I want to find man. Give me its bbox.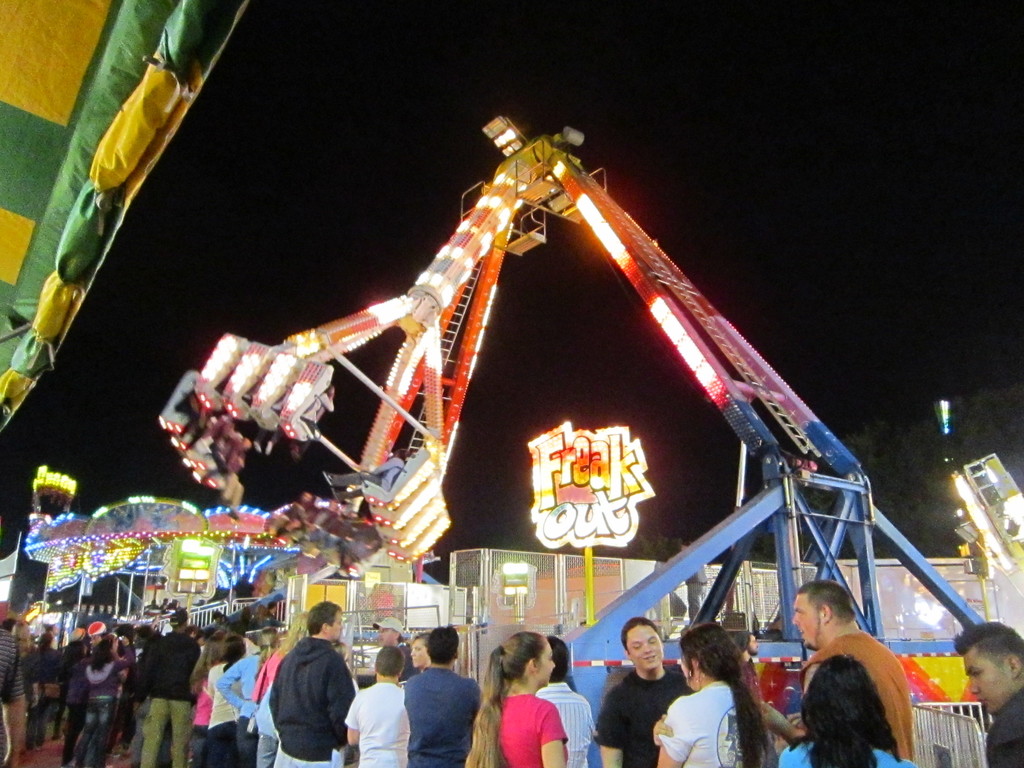
[412,634,433,669].
